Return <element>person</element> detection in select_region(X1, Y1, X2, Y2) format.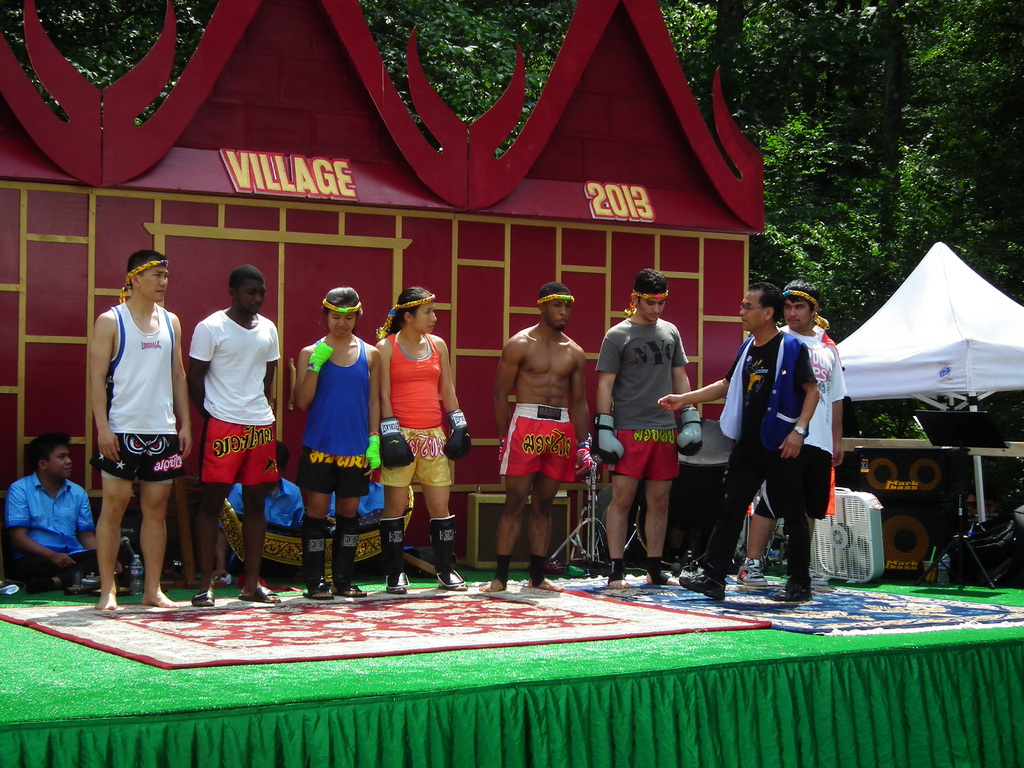
select_region(593, 269, 707, 586).
